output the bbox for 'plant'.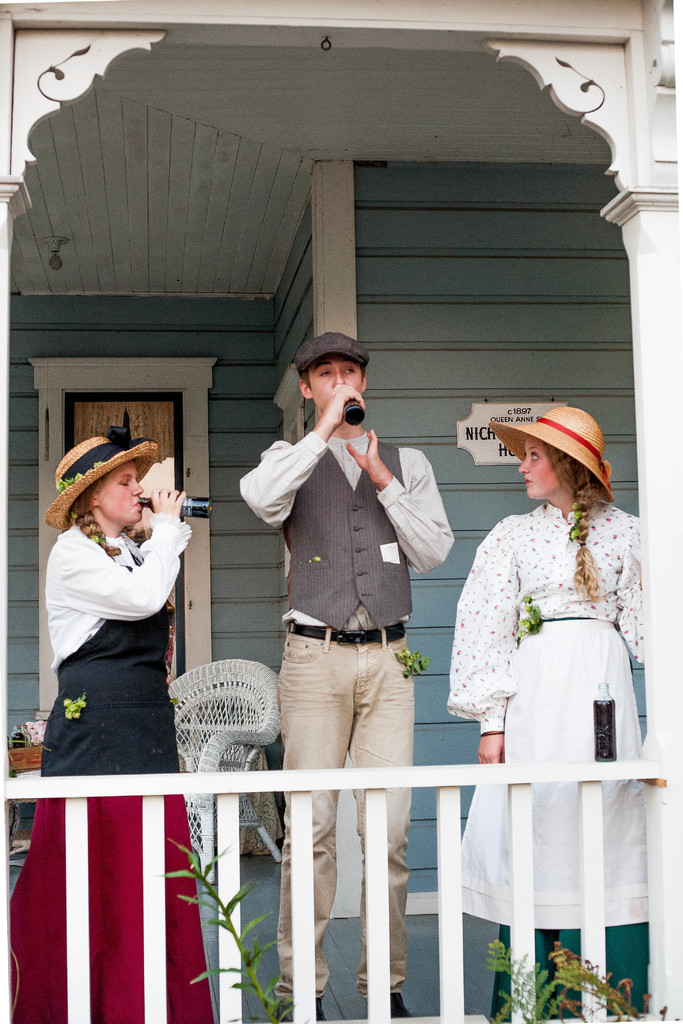
(x1=162, y1=835, x2=293, y2=1023).
